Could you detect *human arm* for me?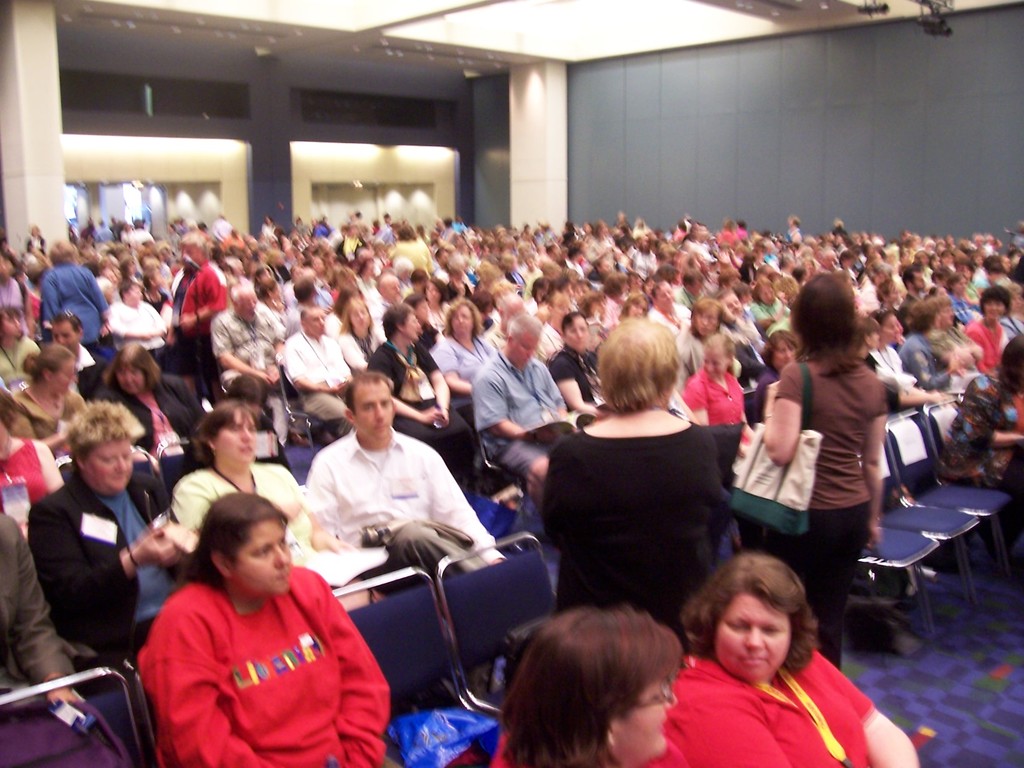
Detection result: bbox=[476, 379, 524, 431].
